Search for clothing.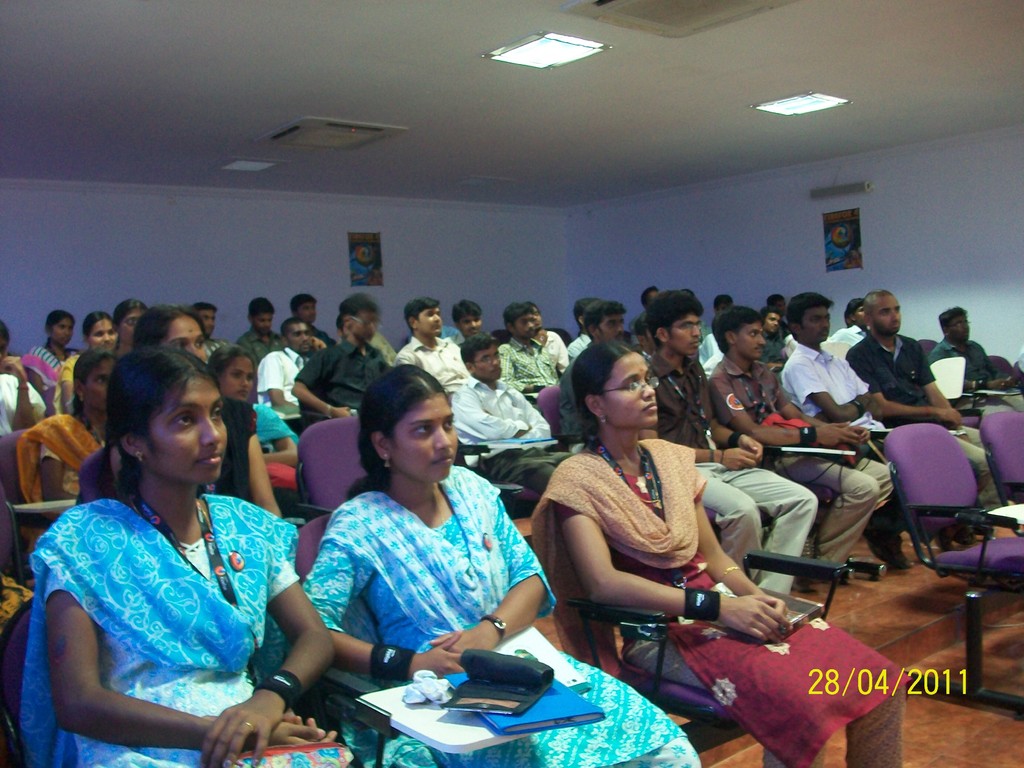
Found at x1=410 y1=337 x2=483 y2=404.
